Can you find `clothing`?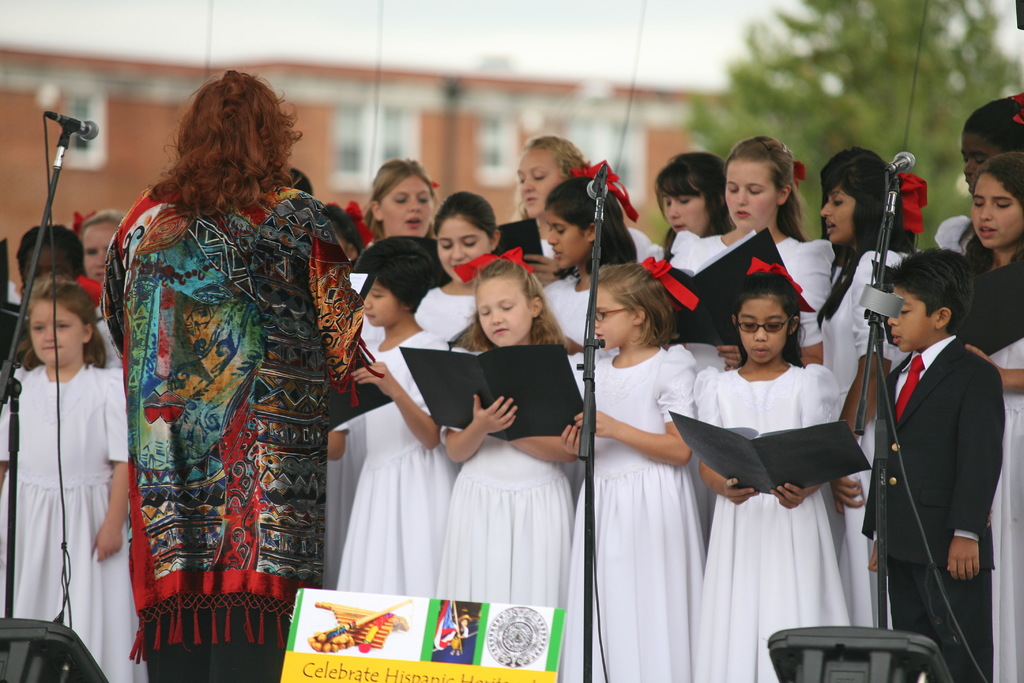
Yes, bounding box: bbox=(856, 317, 1023, 682).
